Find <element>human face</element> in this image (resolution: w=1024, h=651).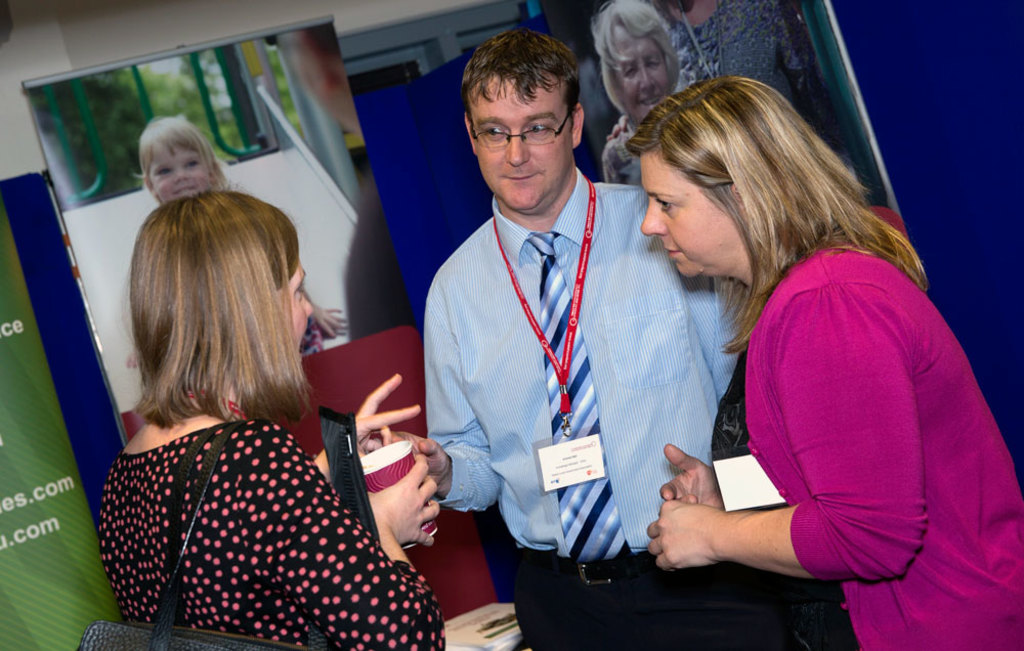
crop(612, 24, 668, 124).
